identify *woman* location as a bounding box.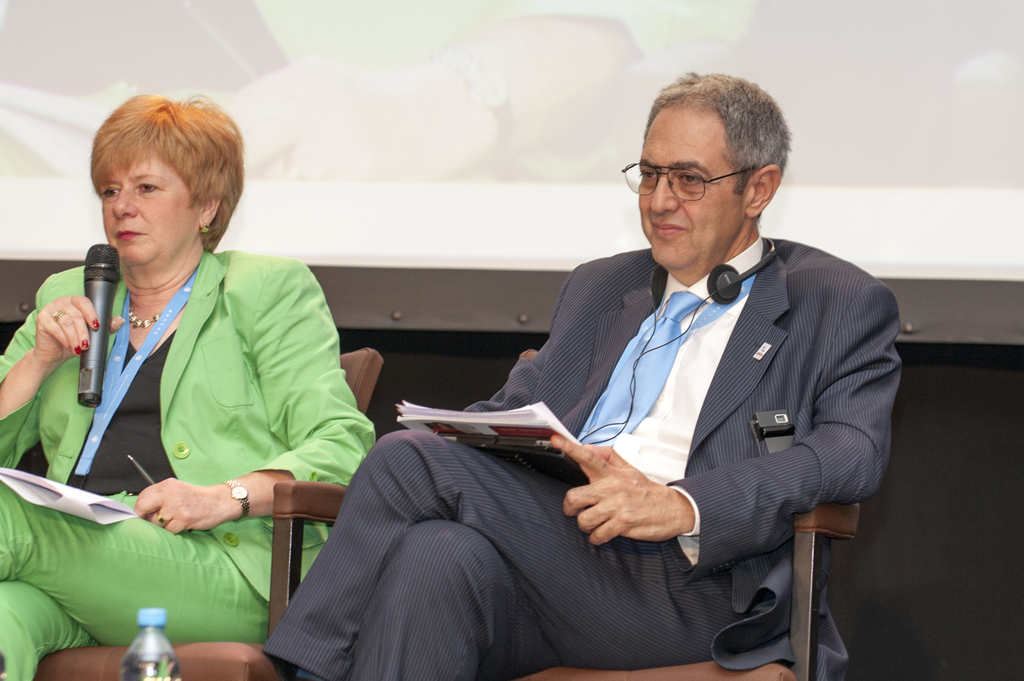
{"x1": 15, "y1": 97, "x2": 365, "y2": 664}.
